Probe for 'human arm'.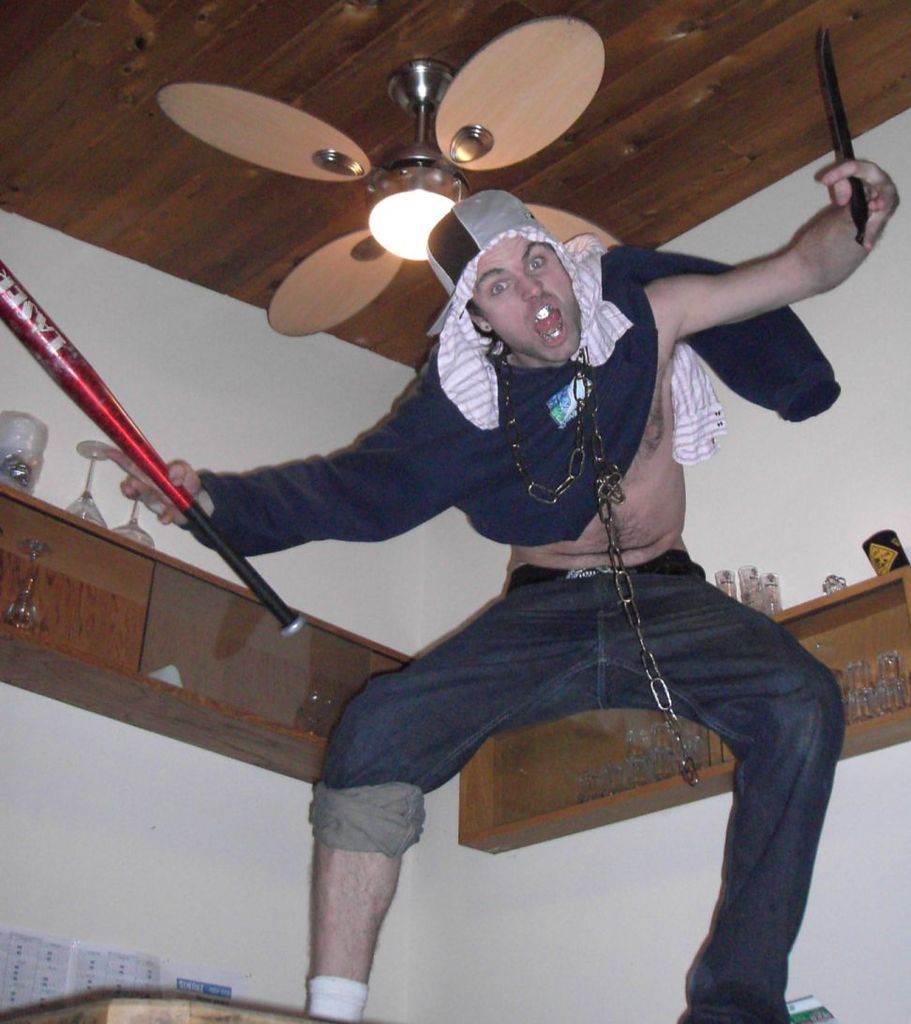
Probe result: (623,141,907,354).
